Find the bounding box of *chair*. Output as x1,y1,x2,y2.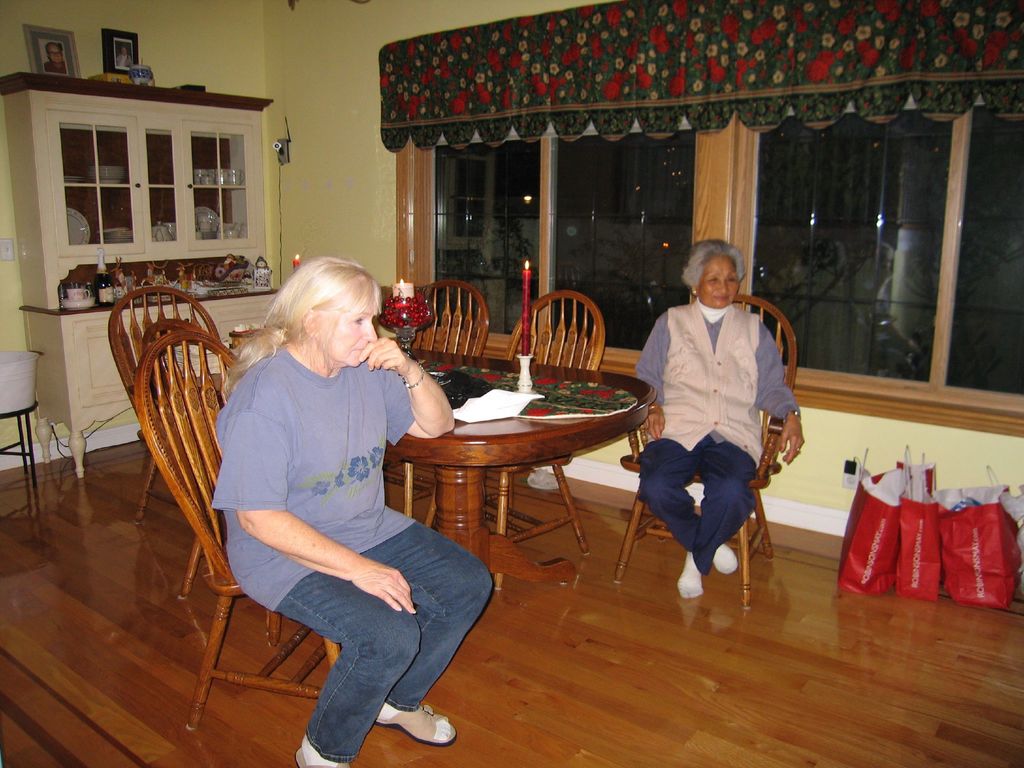
426,292,604,596.
